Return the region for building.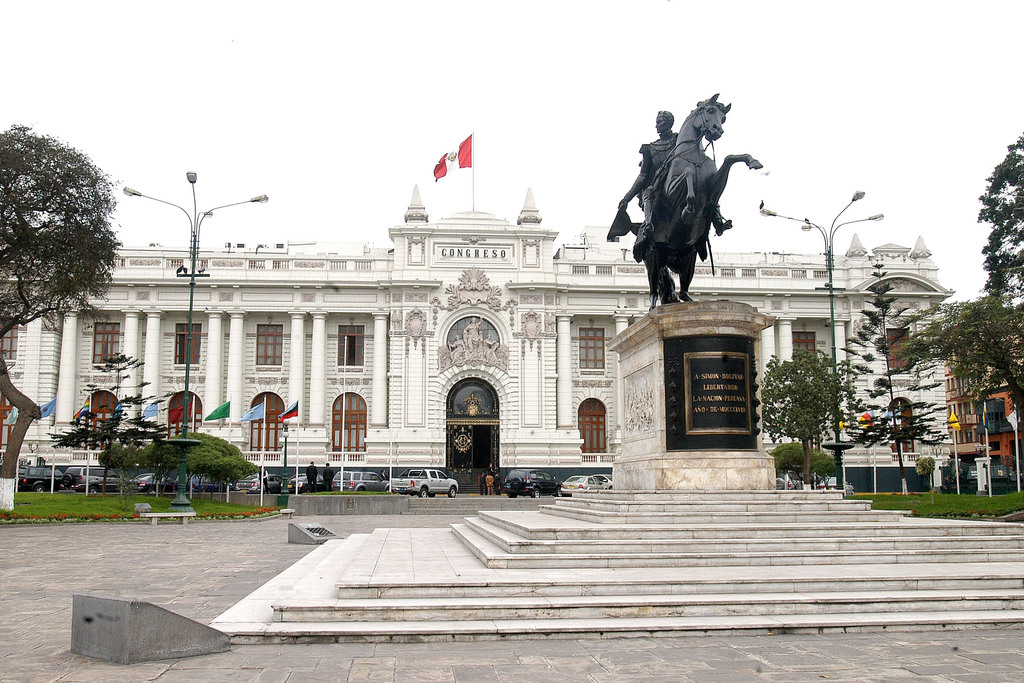
x1=0 y1=189 x2=952 y2=491.
